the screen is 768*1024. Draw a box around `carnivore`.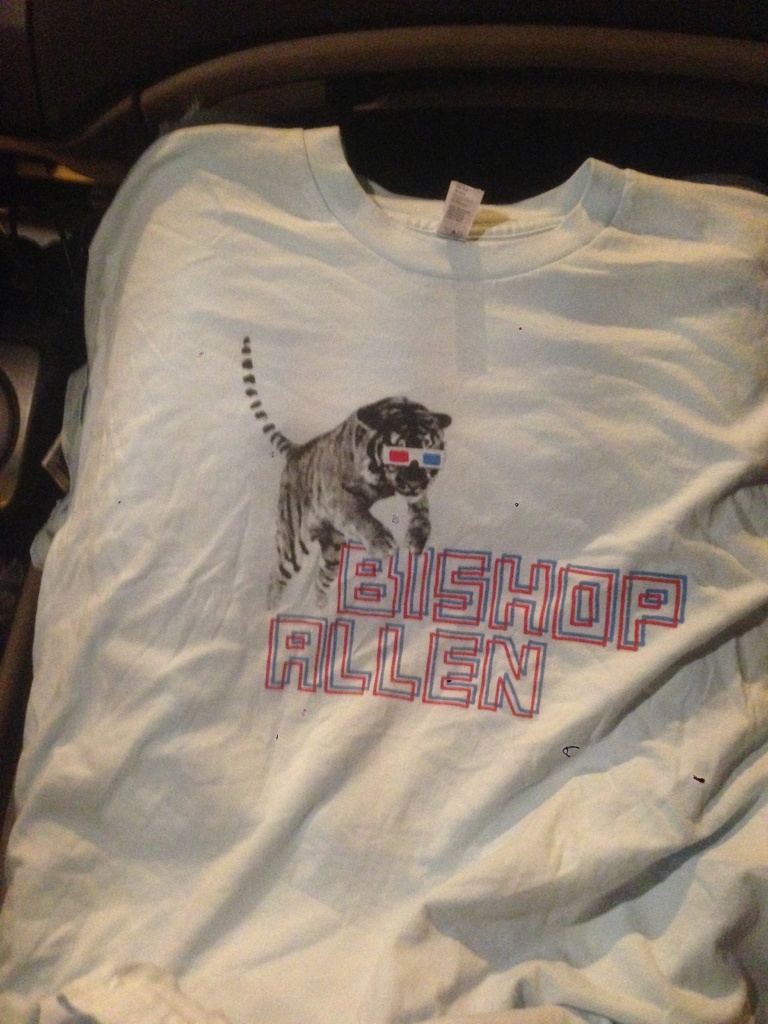
<box>243,337,433,571</box>.
